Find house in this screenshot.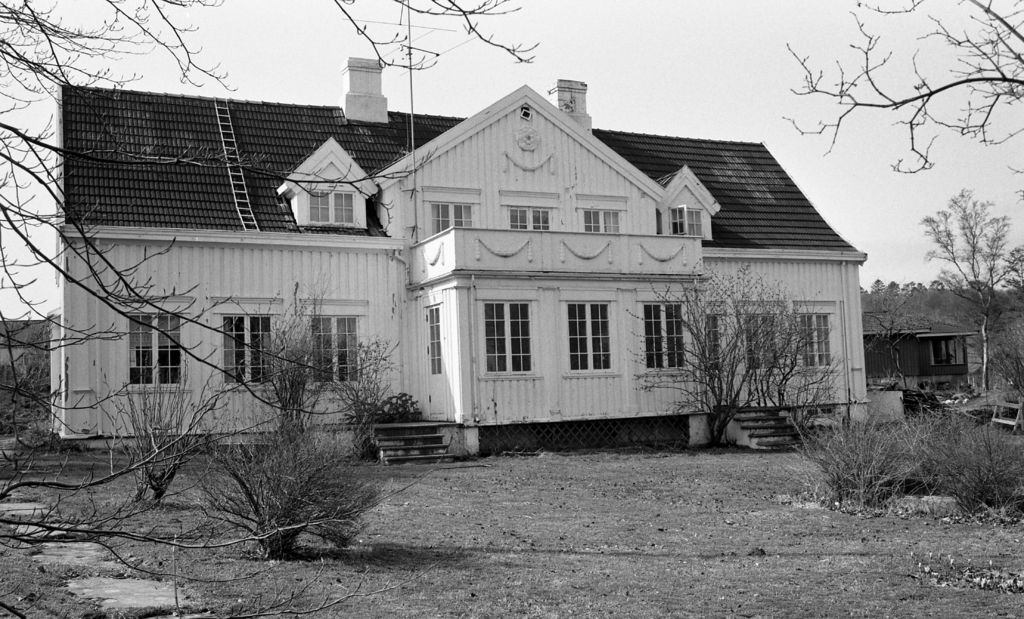
The bounding box for house is [113,67,850,476].
